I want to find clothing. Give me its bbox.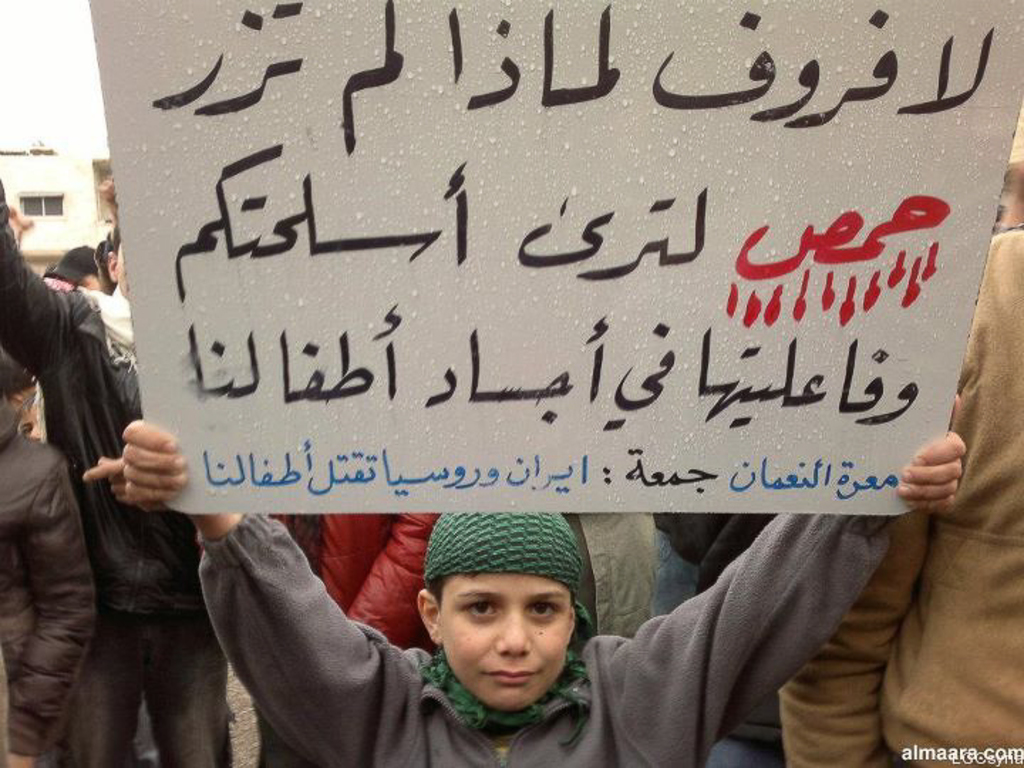
region(1, 361, 112, 767).
